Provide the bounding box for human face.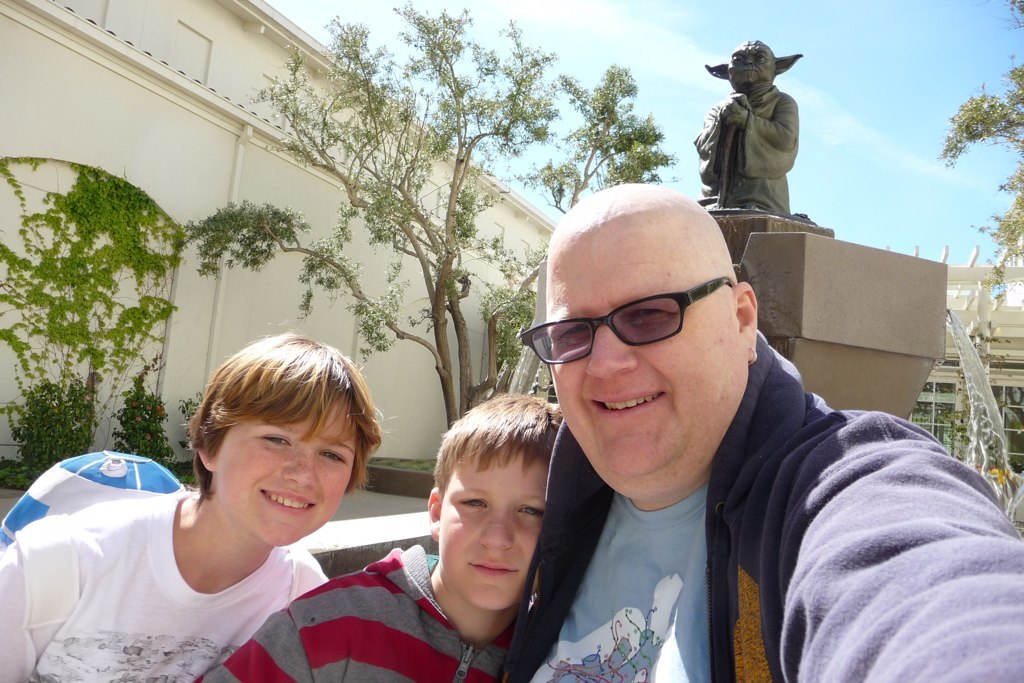
bbox=[543, 219, 750, 494].
